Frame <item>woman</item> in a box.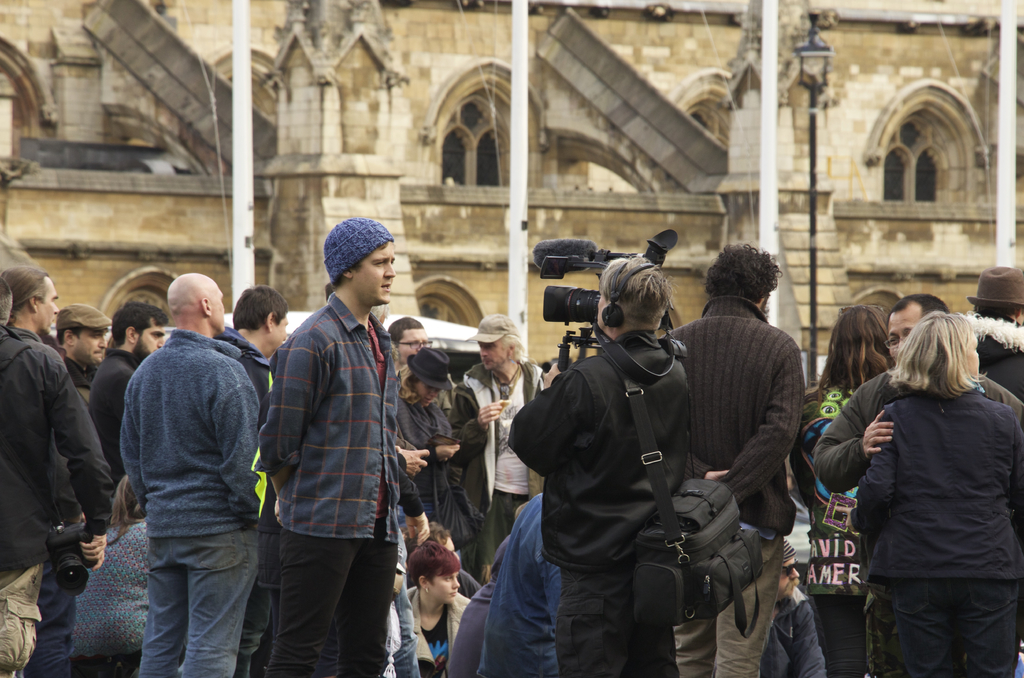
pyautogui.locateOnScreen(828, 283, 1014, 675).
